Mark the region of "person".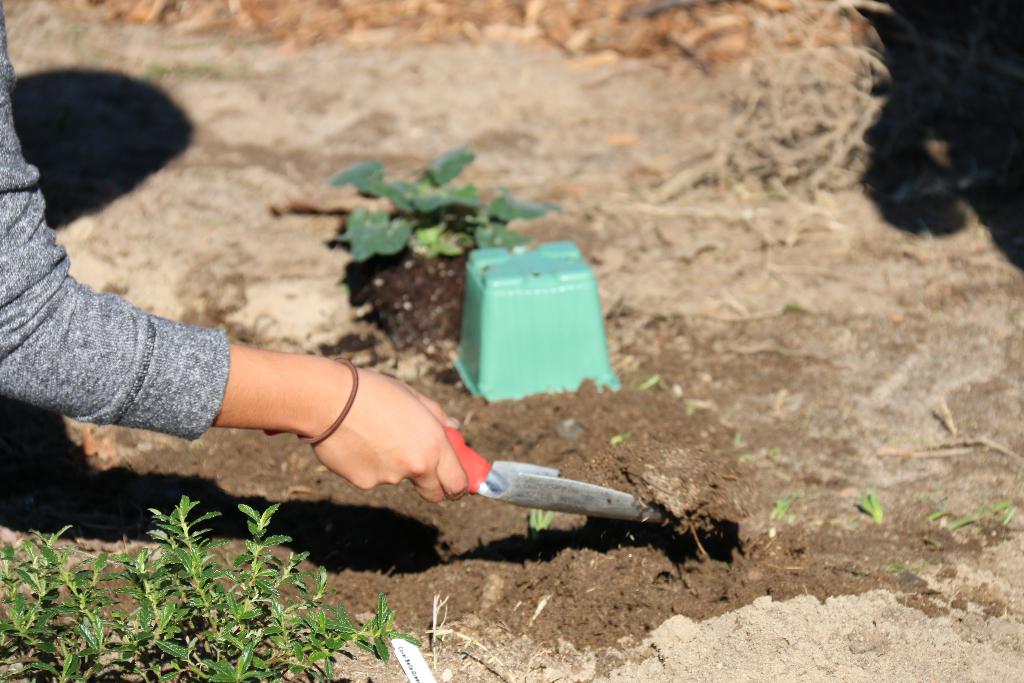
Region: <region>0, 0, 465, 495</region>.
